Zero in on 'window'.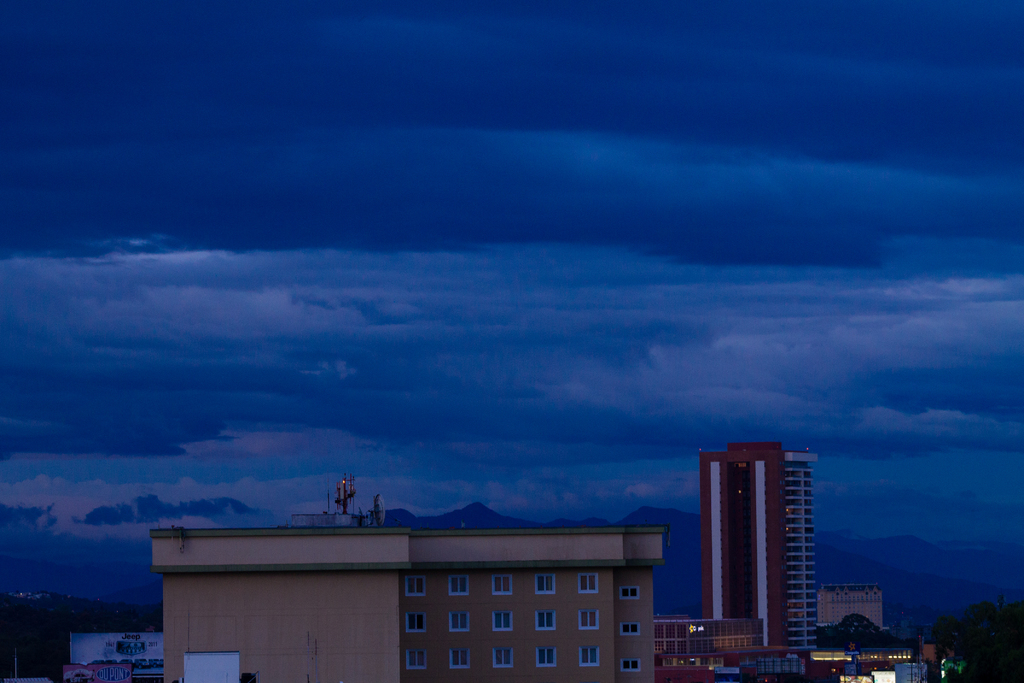
Zeroed in: BBox(577, 647, 602, 670).
